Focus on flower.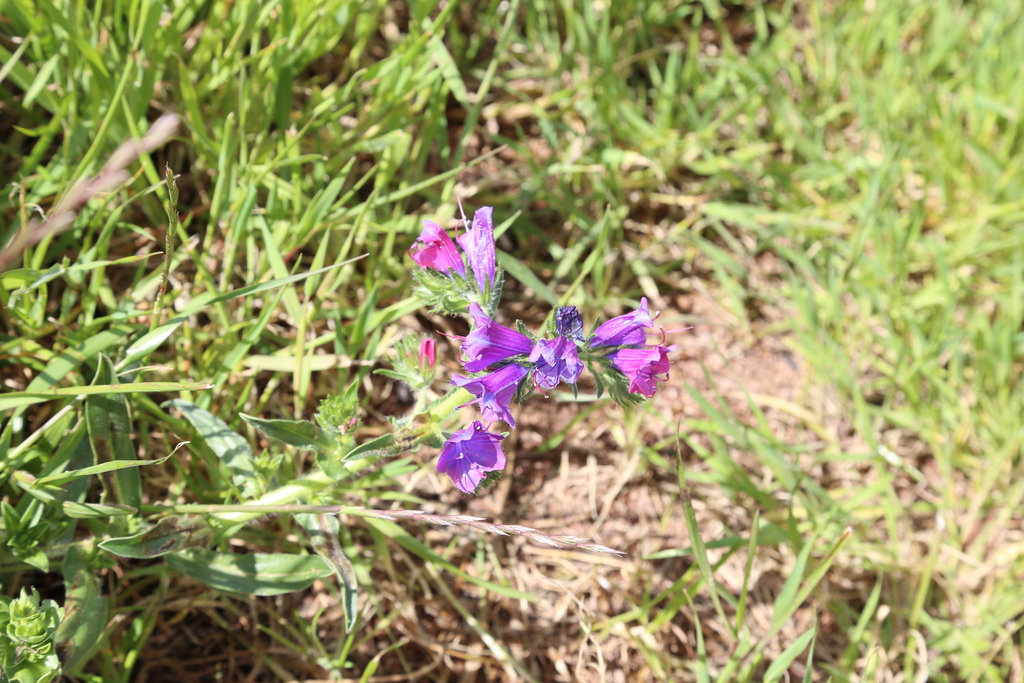
Focused at region(435, 411, 511, 498).
